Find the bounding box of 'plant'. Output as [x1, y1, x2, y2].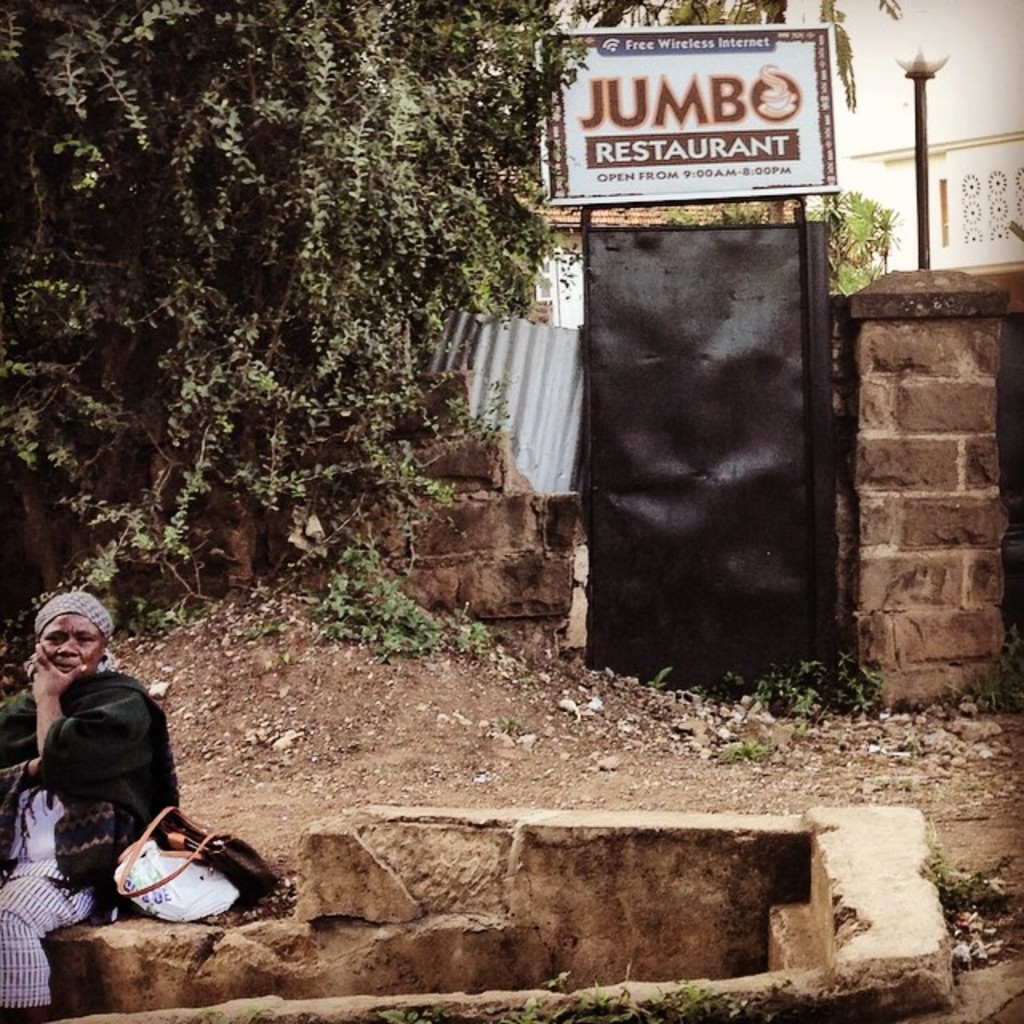
[0, 0, 638, 675].
